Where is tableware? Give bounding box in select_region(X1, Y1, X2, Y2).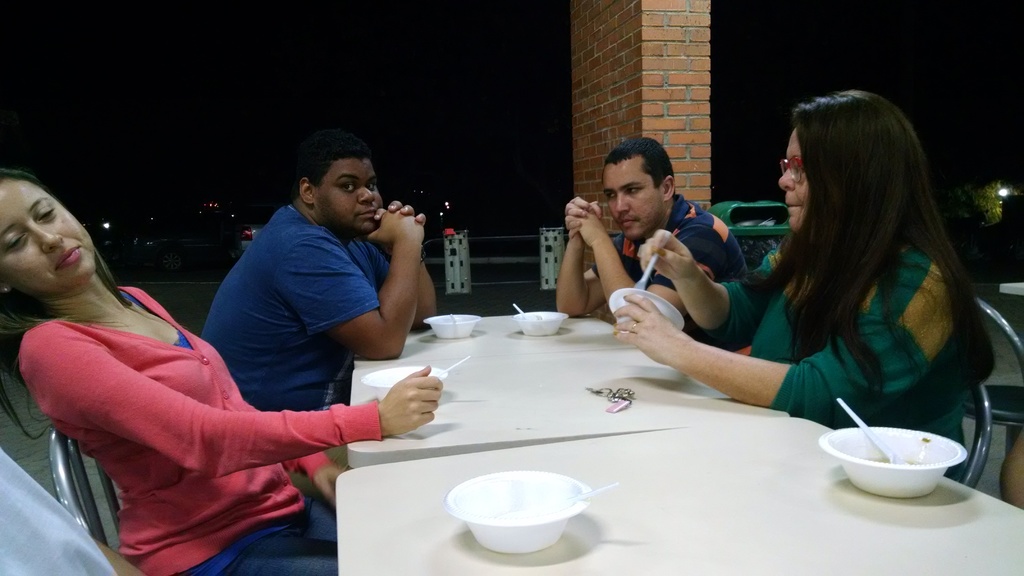
select_region(511, 308, 569, 336).
